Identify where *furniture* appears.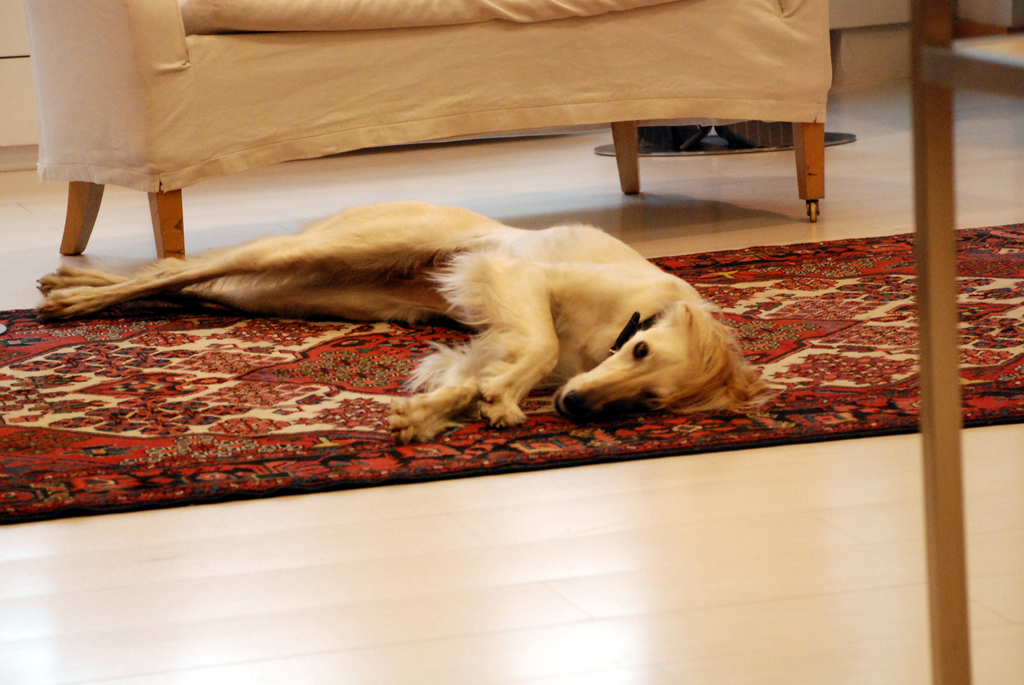
Appears at locate(19, 0, 836, 259).
